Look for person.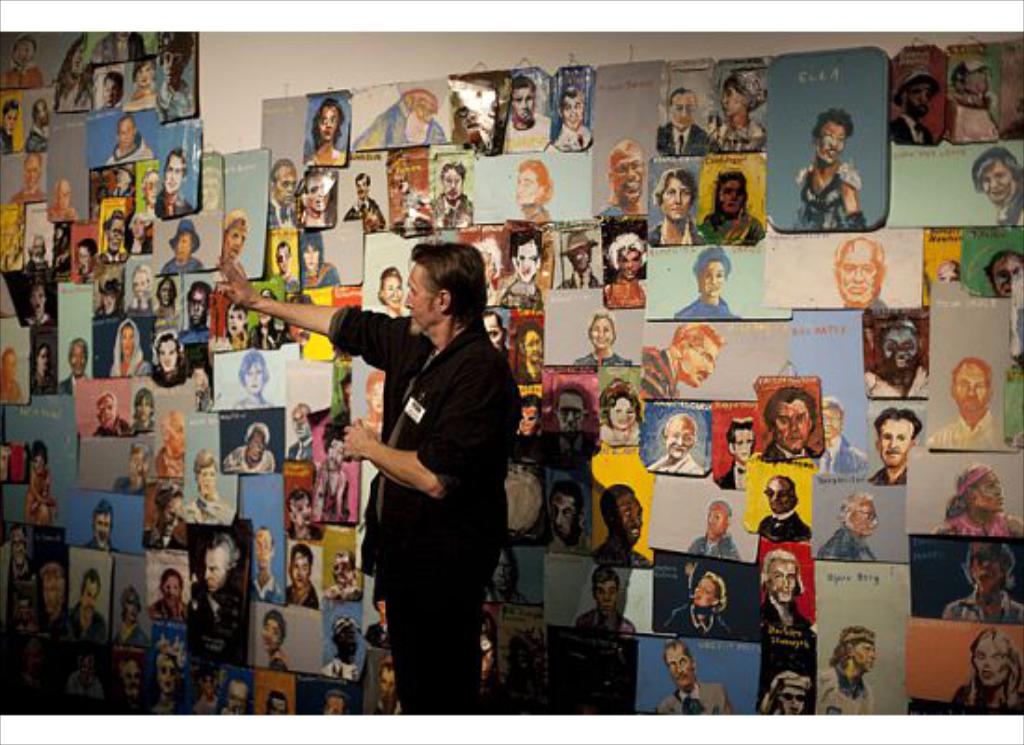
Found: [x1=923, y1=460, x2=1022, y2=540].
